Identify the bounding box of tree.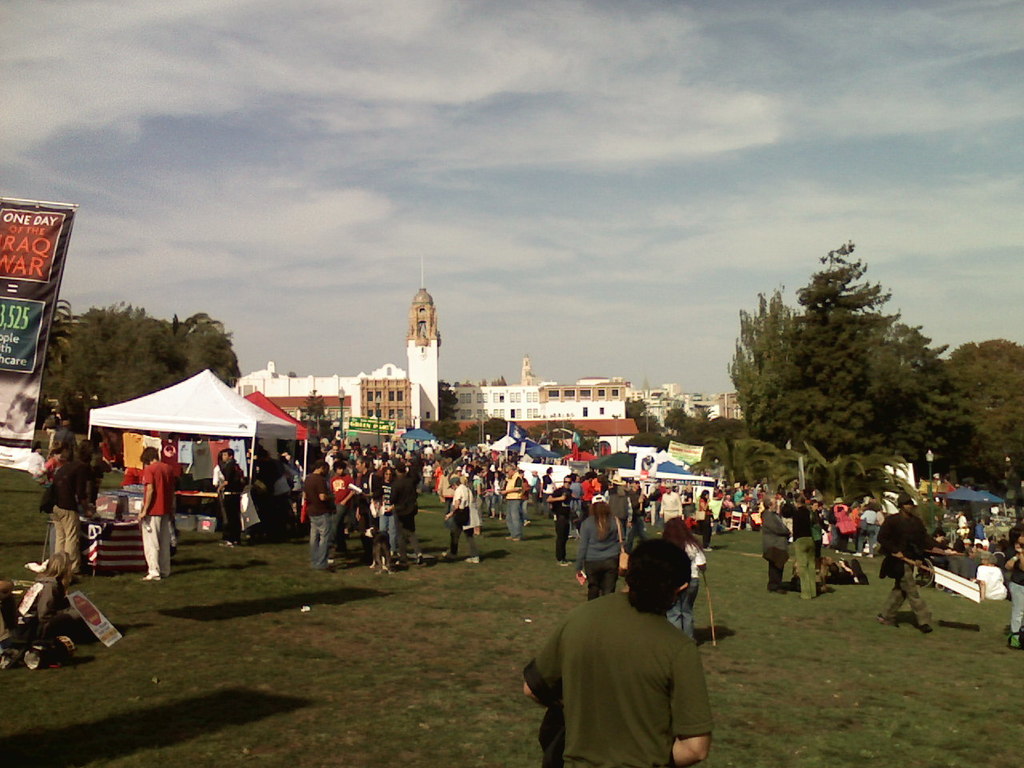
(left=443, top=381, right=451, bottom=421).
